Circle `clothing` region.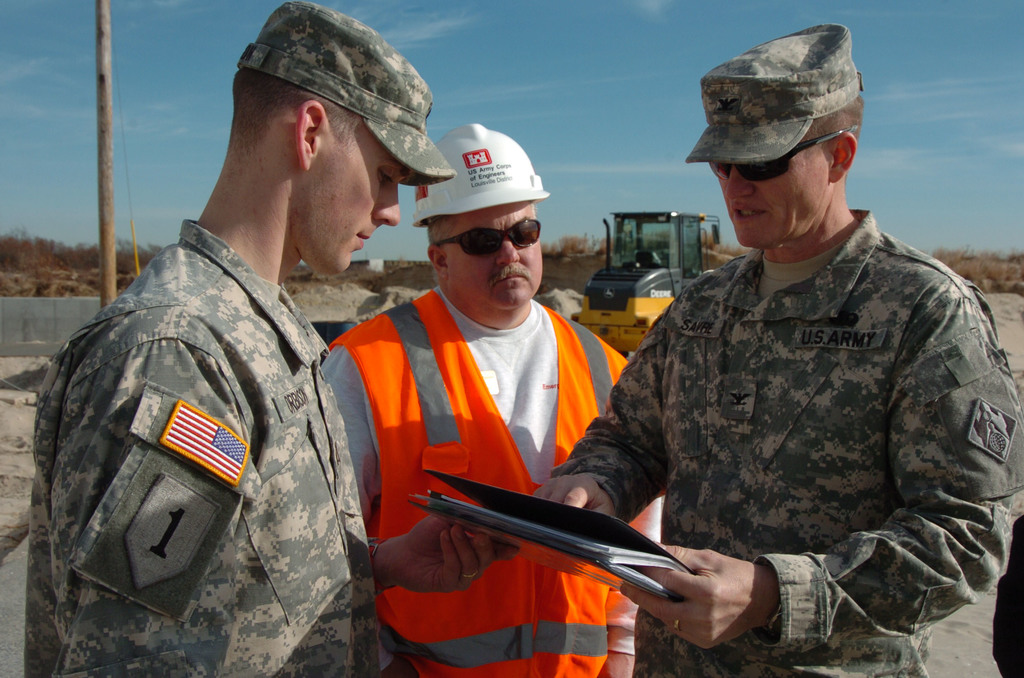
Region: crop(31, 220, 378, 677).
